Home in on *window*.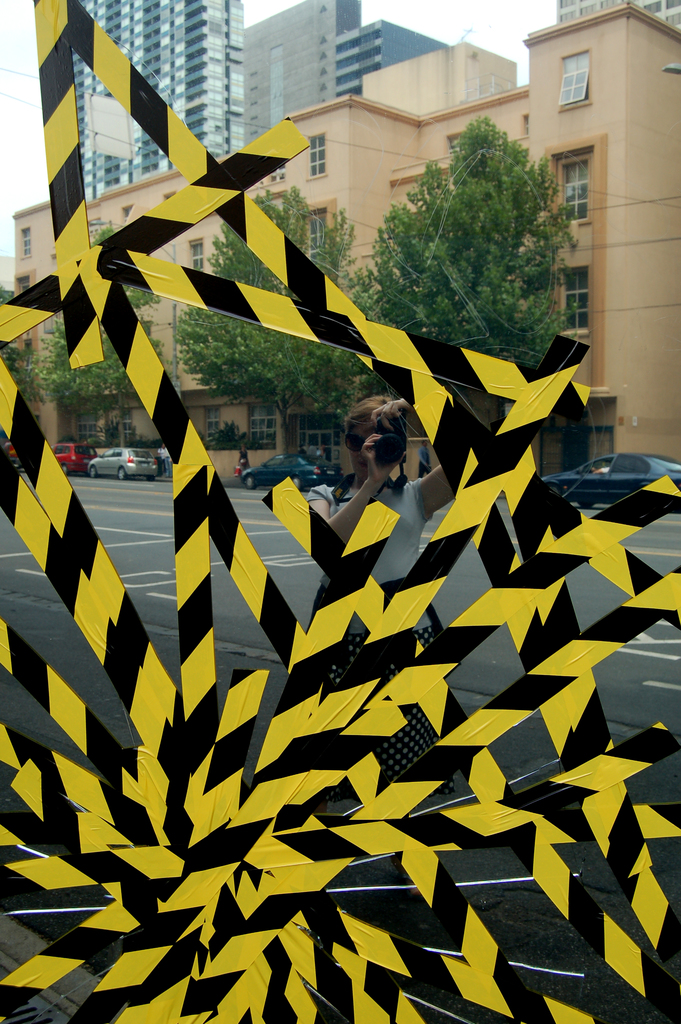
Homed in at {"left": 557, "top": 53, "right": 587, "bottom": 108}.
